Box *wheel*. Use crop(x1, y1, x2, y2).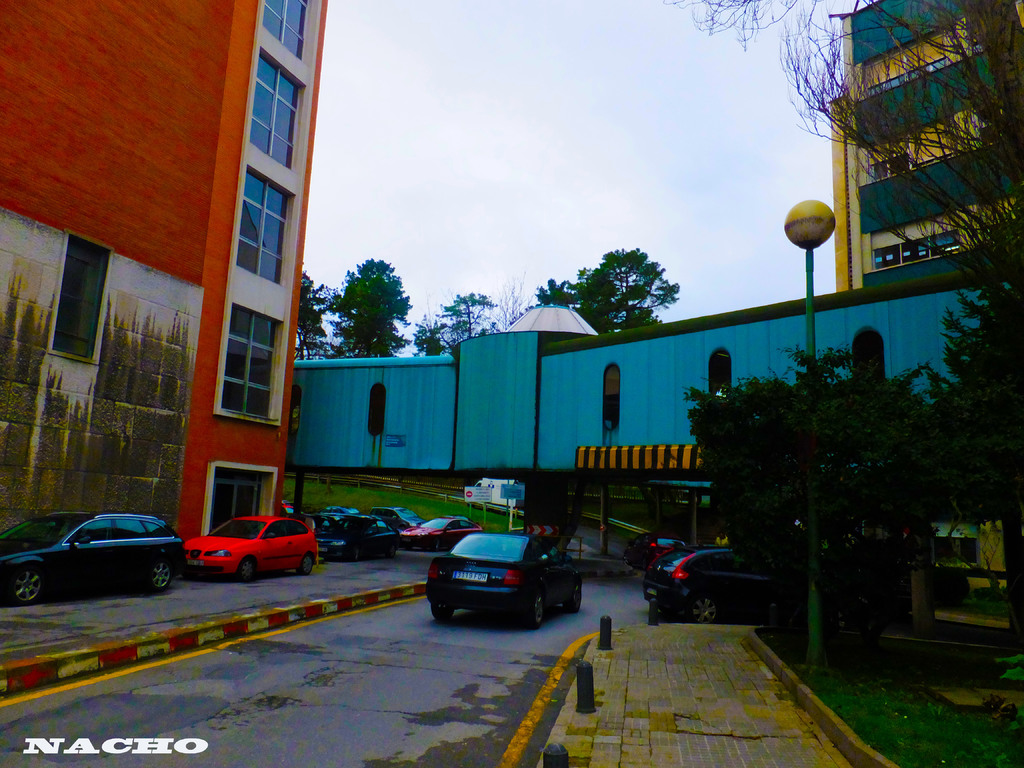
crop(382, 543, 390, 558).
